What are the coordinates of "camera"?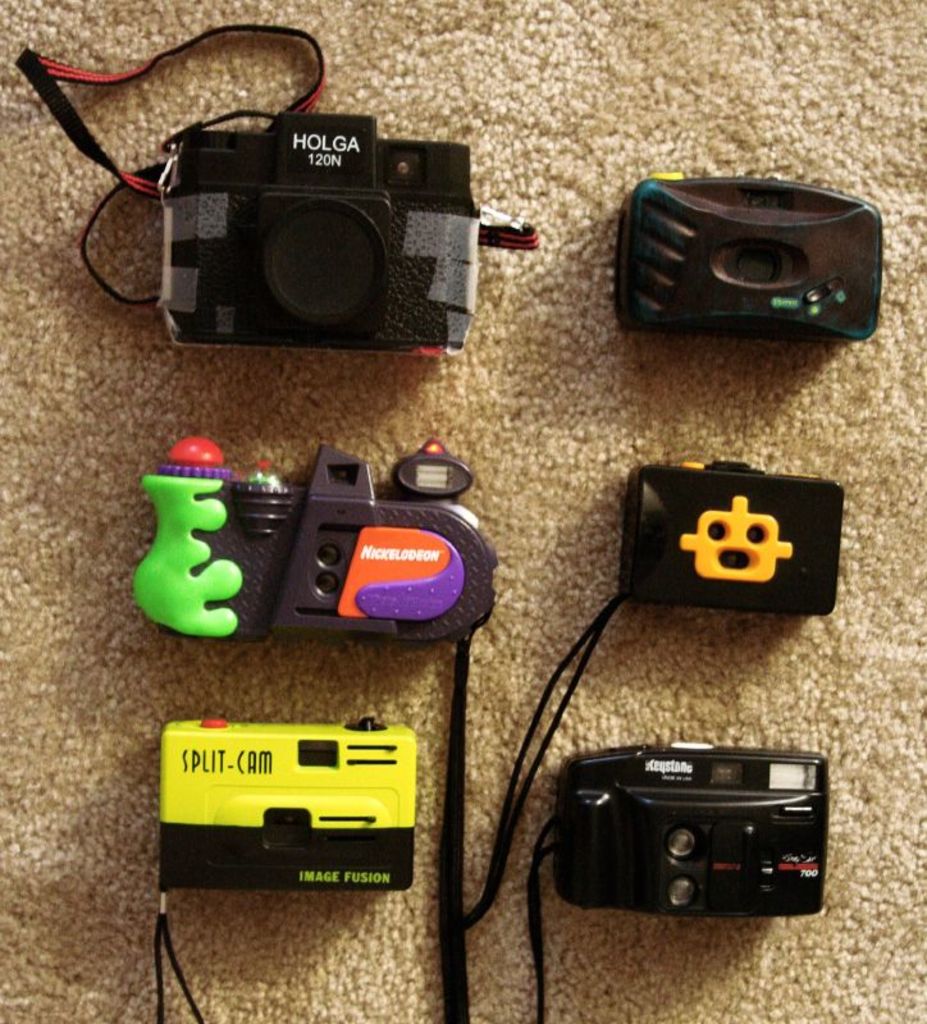
BBox(68, 72, 530, 348).
